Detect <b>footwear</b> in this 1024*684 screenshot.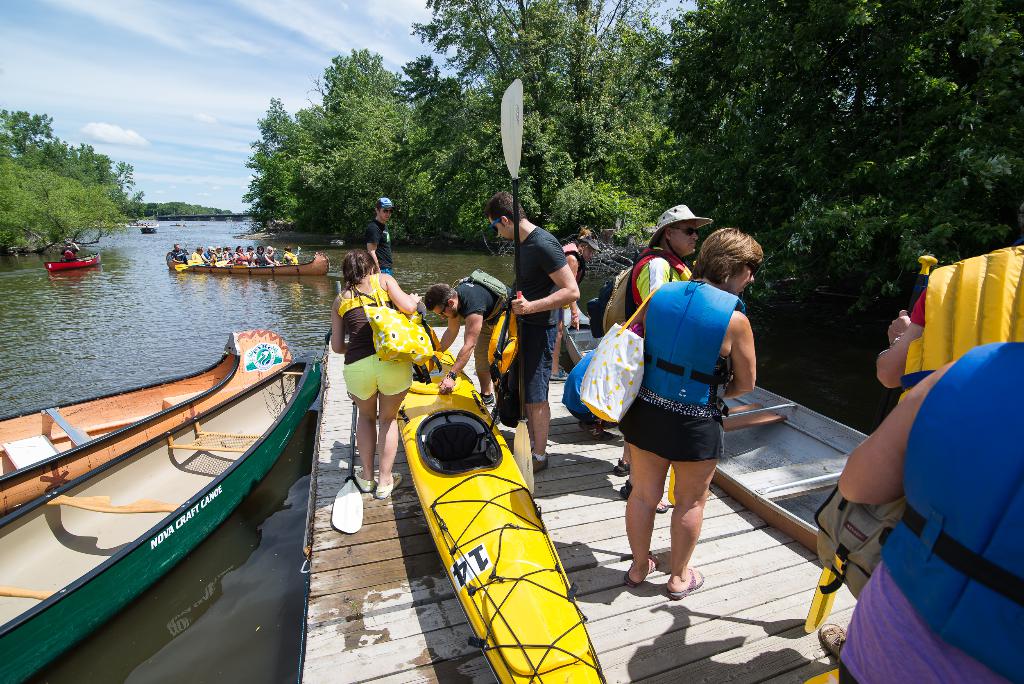
Detection: (474,387,499,407).
